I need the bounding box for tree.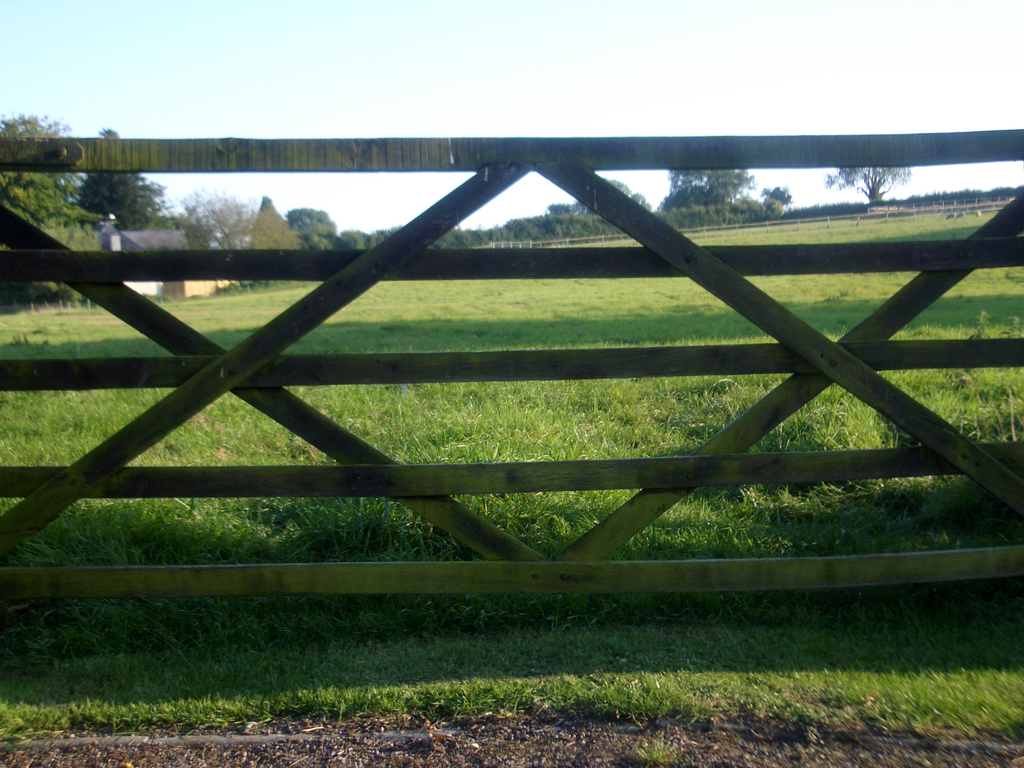
Here it is: <box>0,113,97,244</box>.
